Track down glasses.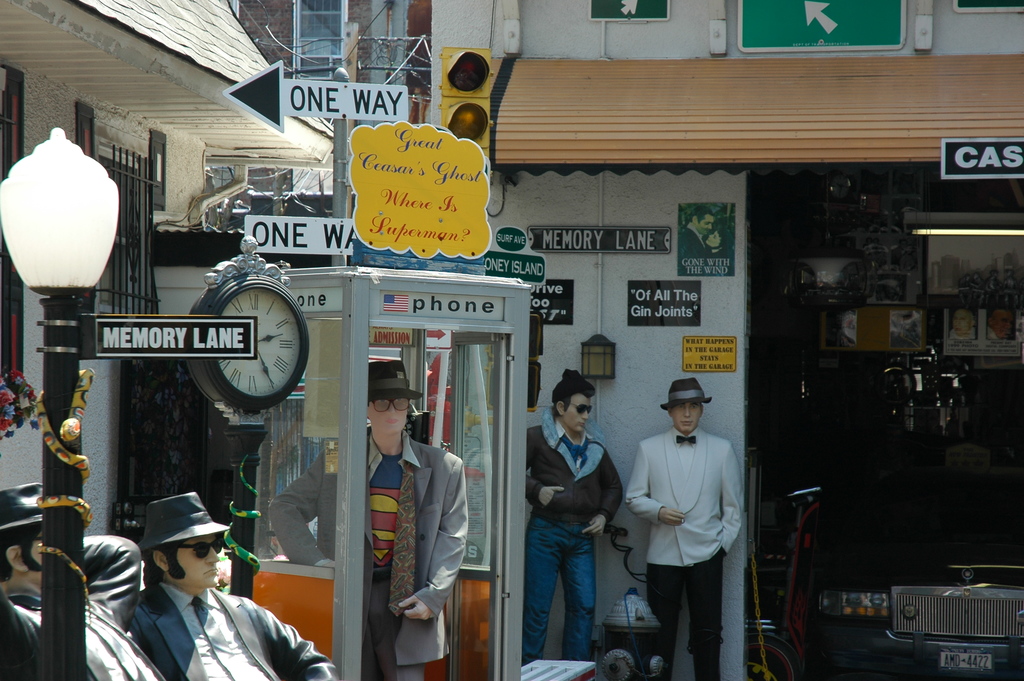
Tracked to l=182, t=533, r=230, b=562.
